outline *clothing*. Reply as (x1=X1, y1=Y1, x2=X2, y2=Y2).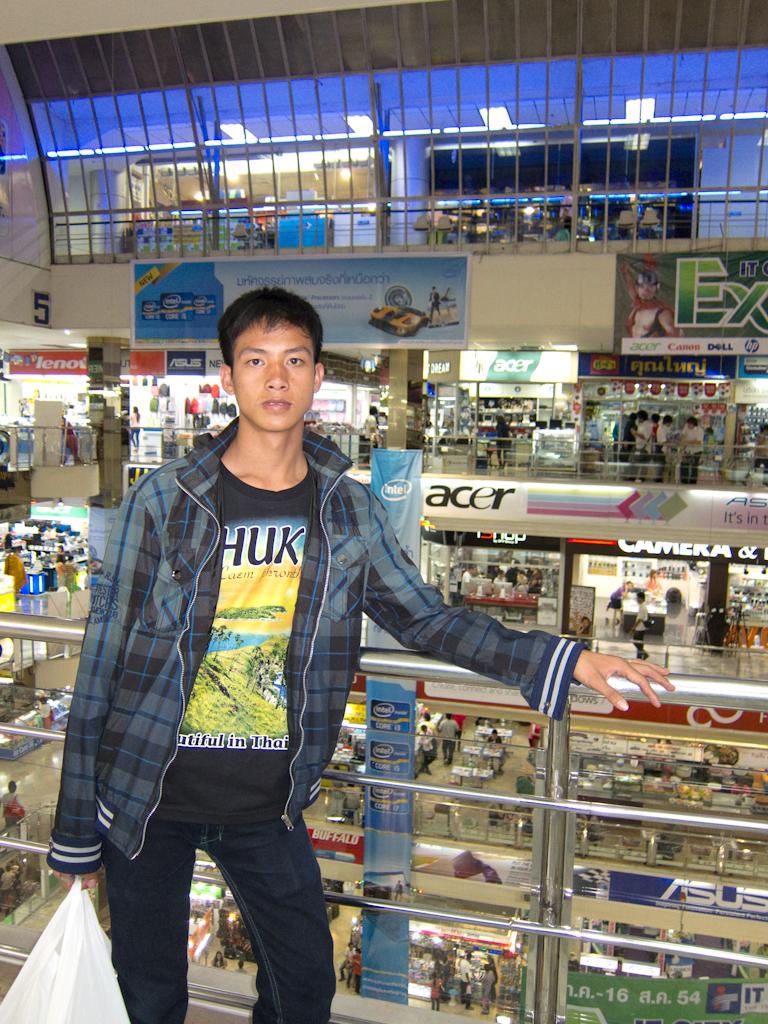
(x1=428, y1=984, x2=443, y2=1014).
